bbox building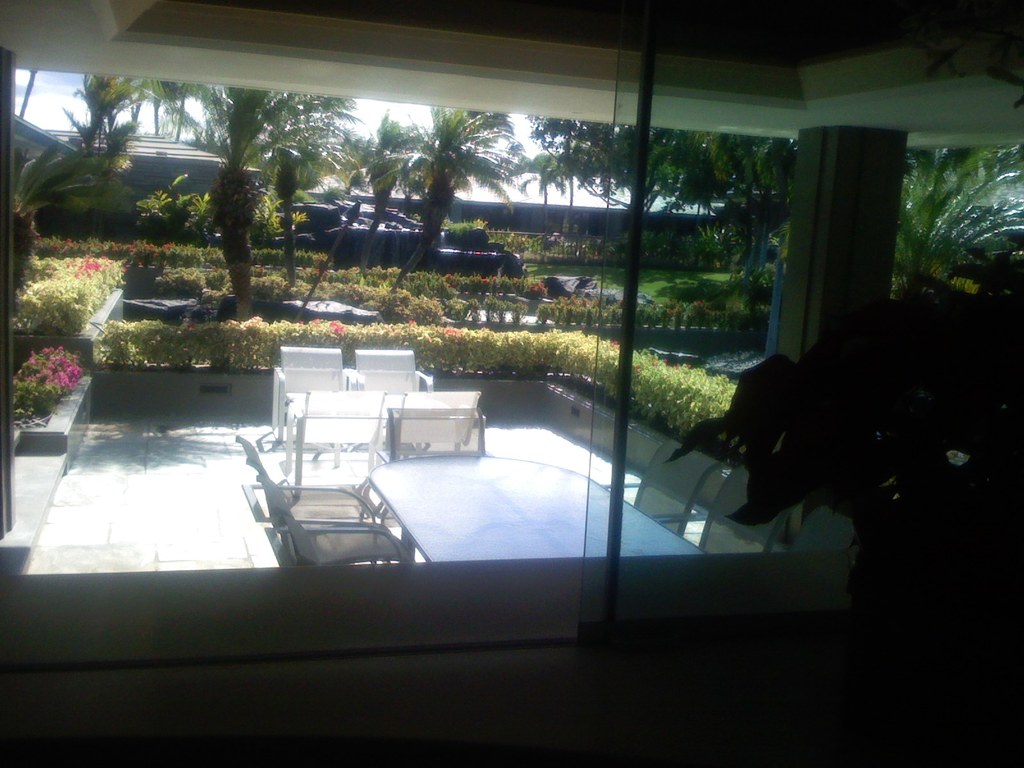
pyautogui.locateOnScreen(0, 0, 1023, 767)
